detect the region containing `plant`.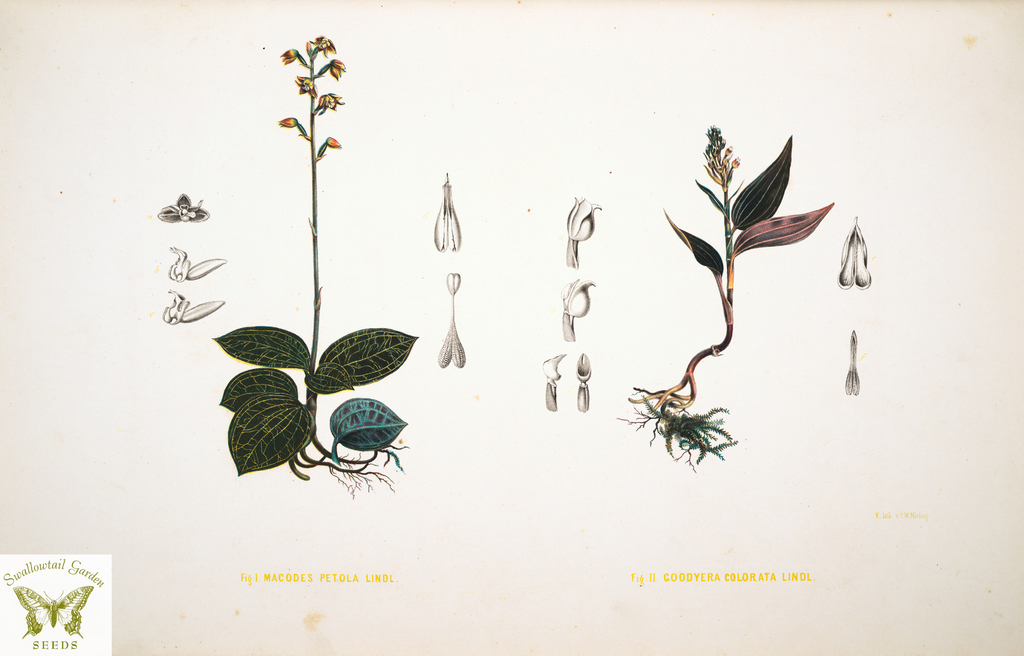
210, 28, 419, 507.
